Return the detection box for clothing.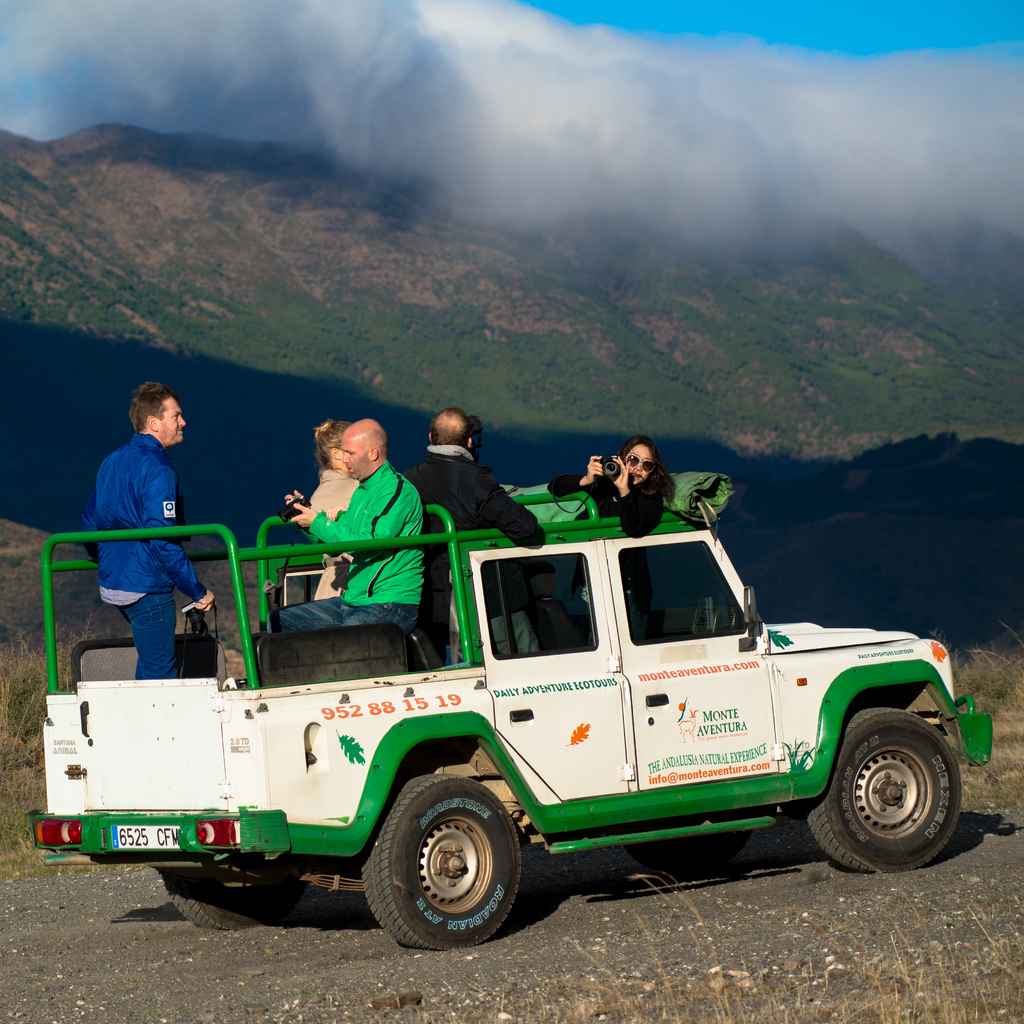
box(90, 431, 220, 701).
